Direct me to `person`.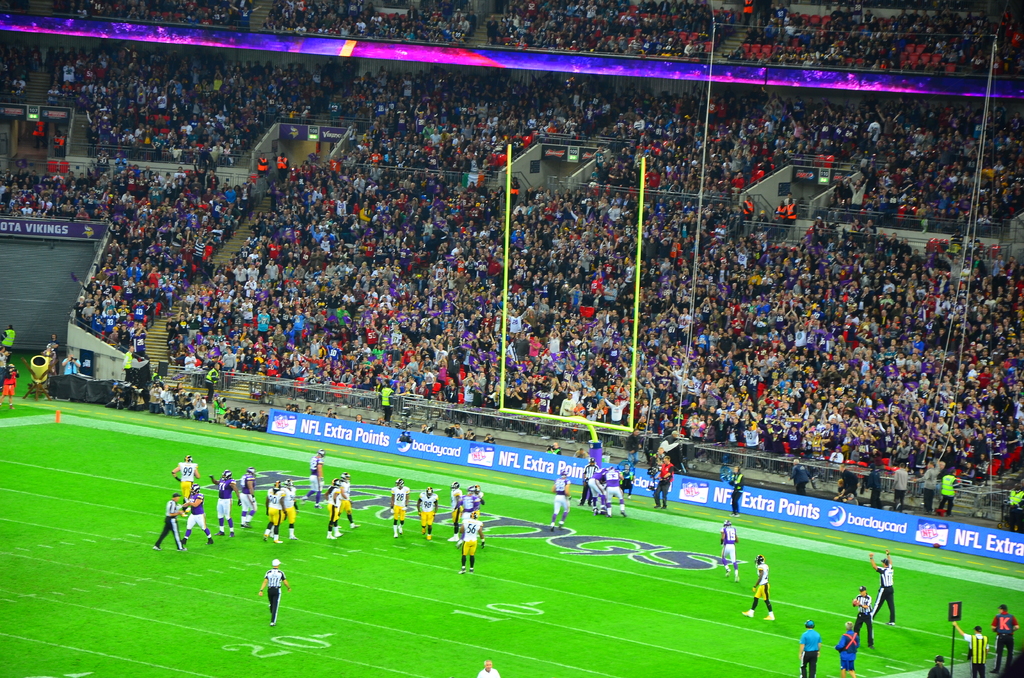
Direction: [182,483,208,545].
